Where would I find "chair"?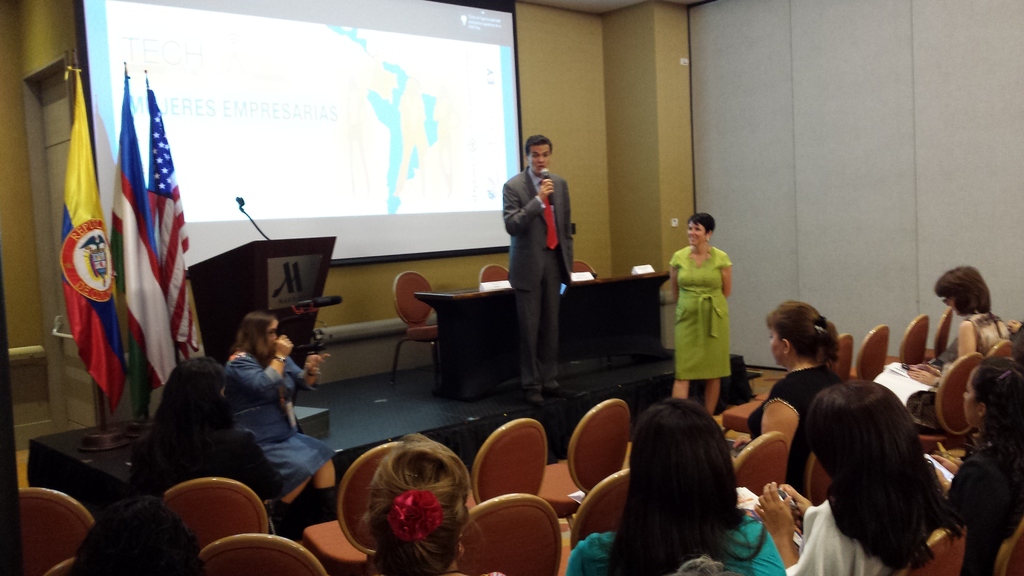
At bbox=(989, 338, 1023, 369).
